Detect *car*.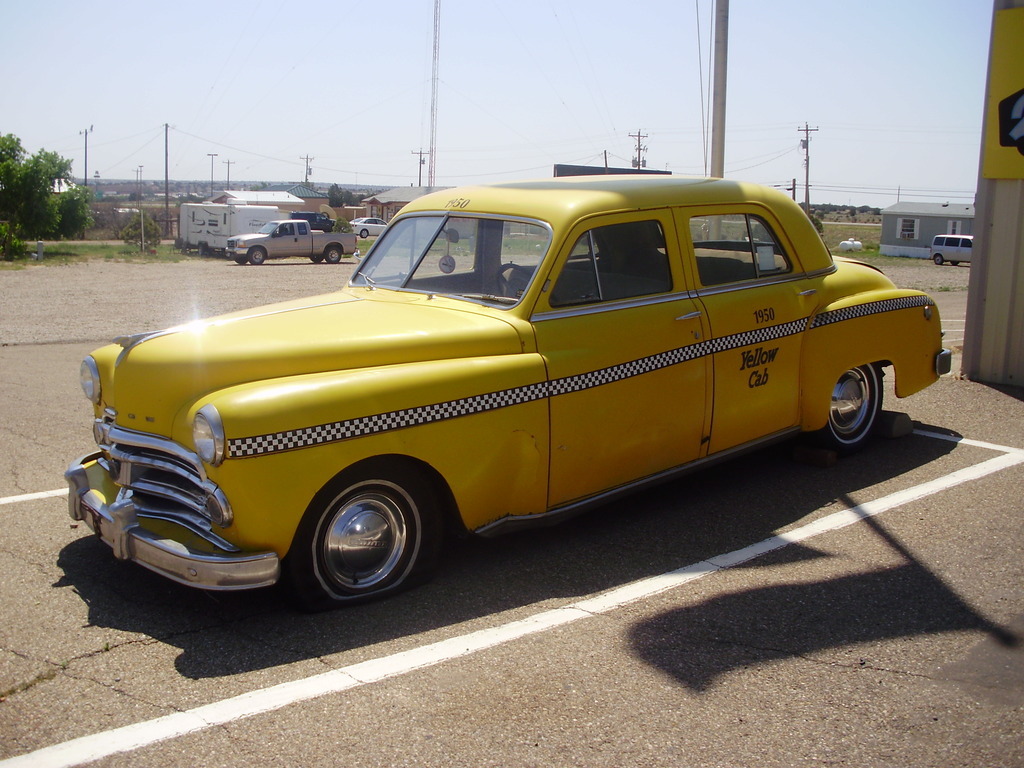
Detected at bbox=(929, 233, 976, 263).
